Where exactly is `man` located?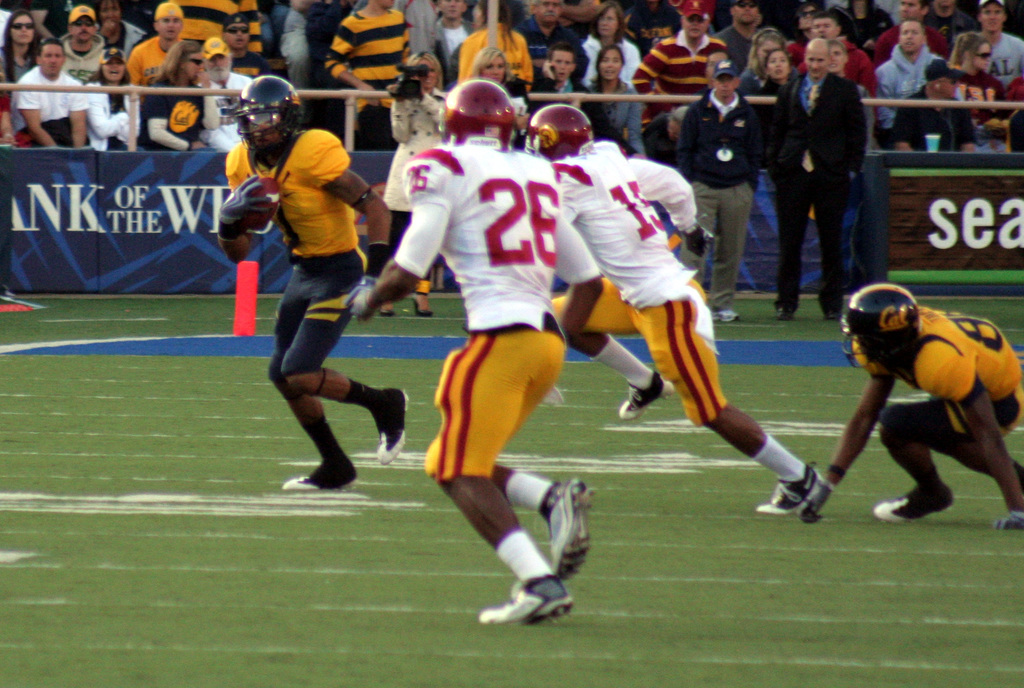
Its bounding box is 799,272,1023,534.
